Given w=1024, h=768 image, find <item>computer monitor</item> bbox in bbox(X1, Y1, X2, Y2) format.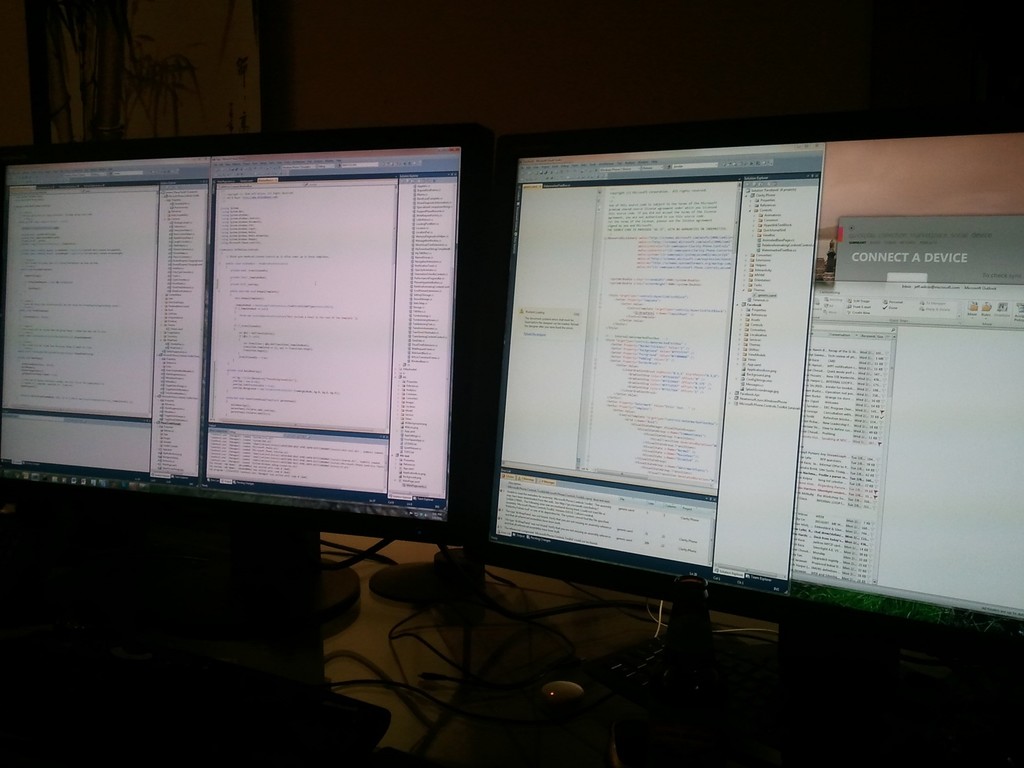
bbox(0, 129, 499, 657).
